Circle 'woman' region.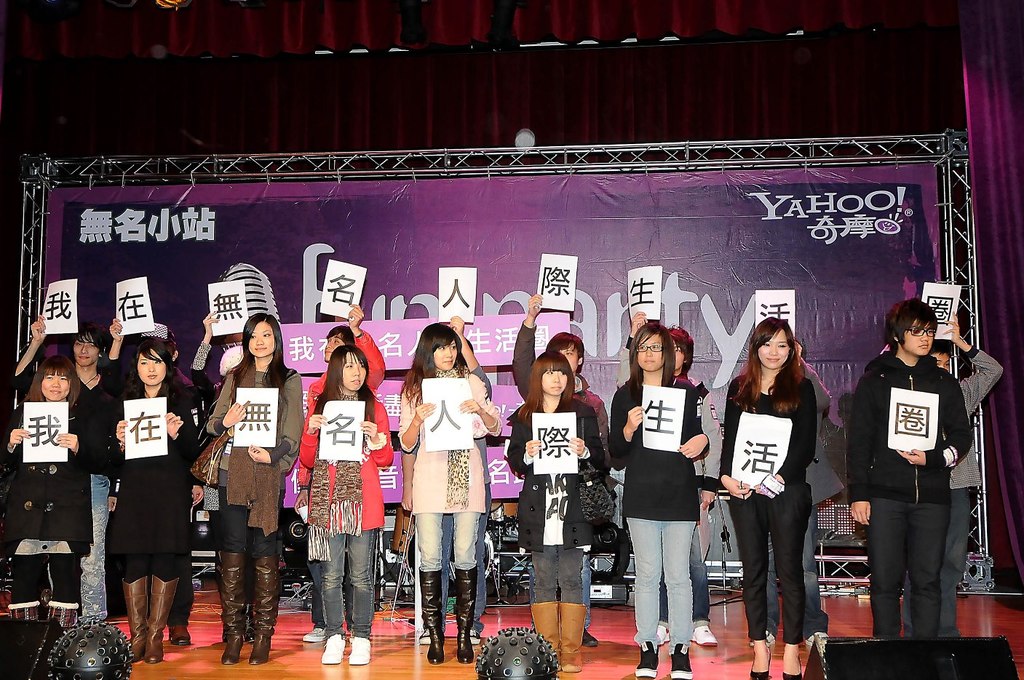
Region: detection(298, 346, 396, 663).
